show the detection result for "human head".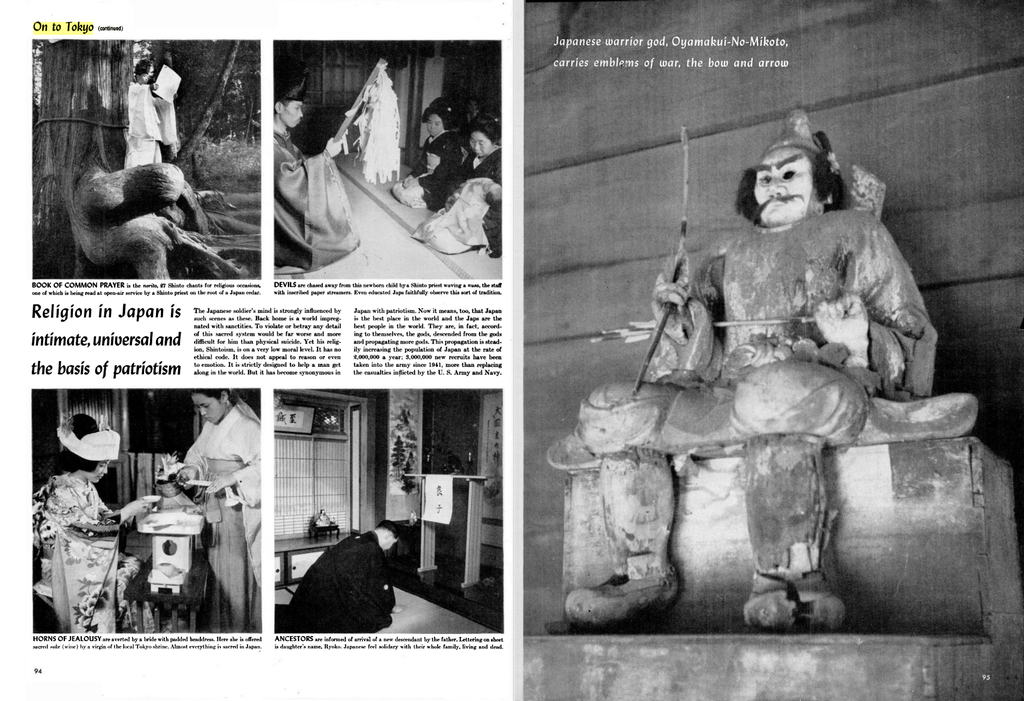
Rect(132, 69, 150, 85).
